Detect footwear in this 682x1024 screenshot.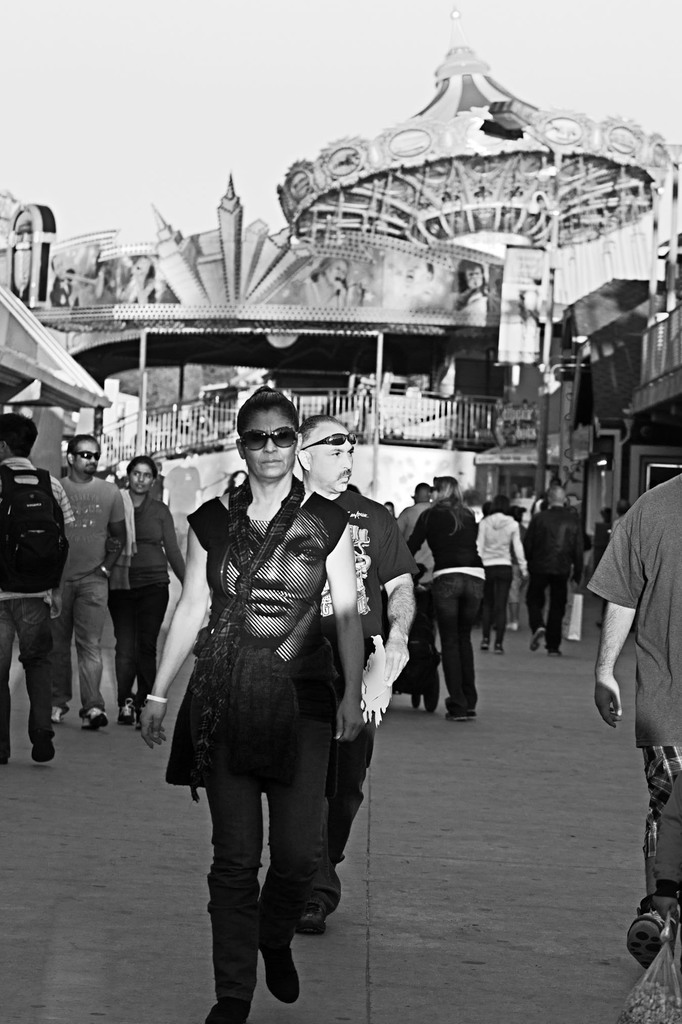
Detection: (257, 913, 297, 1004).
